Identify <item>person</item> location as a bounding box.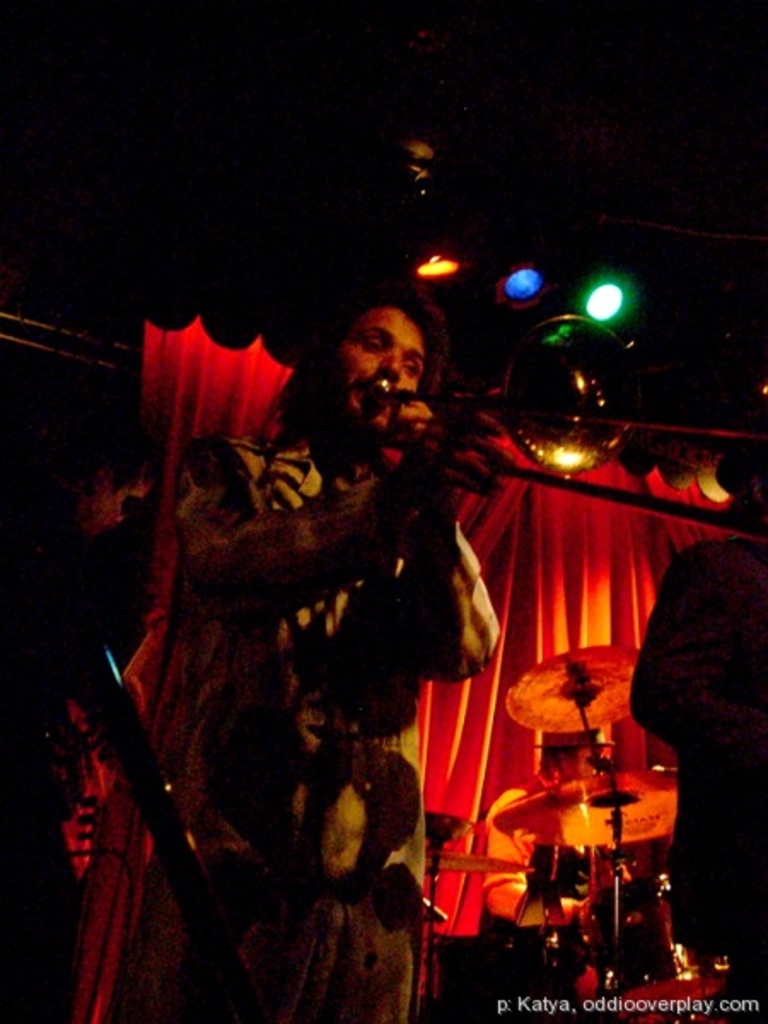
box=[0, 413, 155, 1022].
